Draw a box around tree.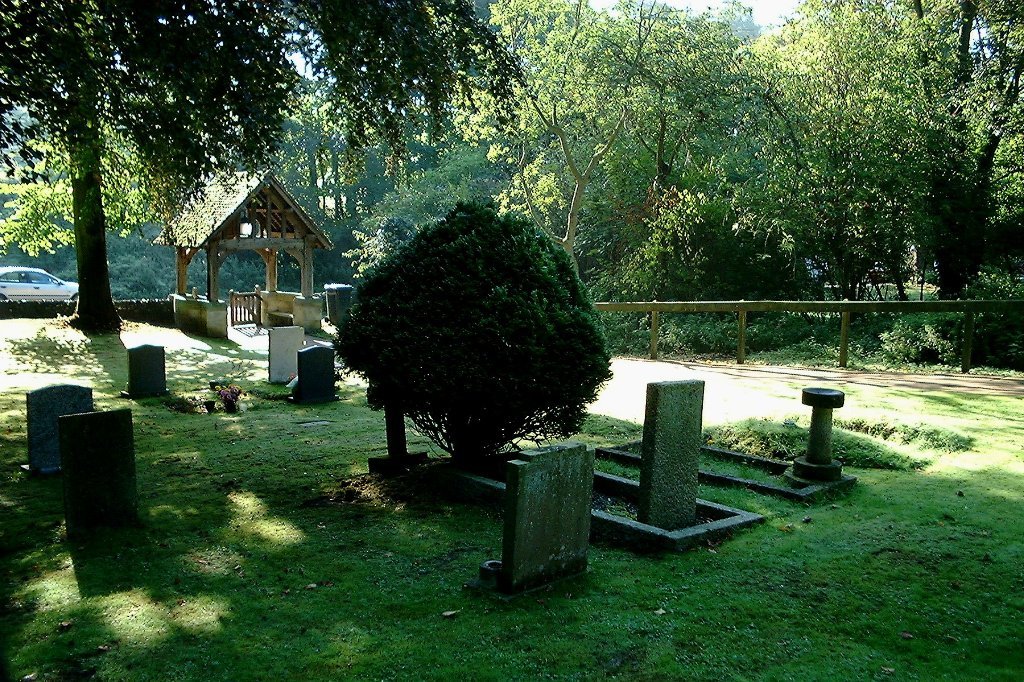
Rect(627, 0, 758, 284).
